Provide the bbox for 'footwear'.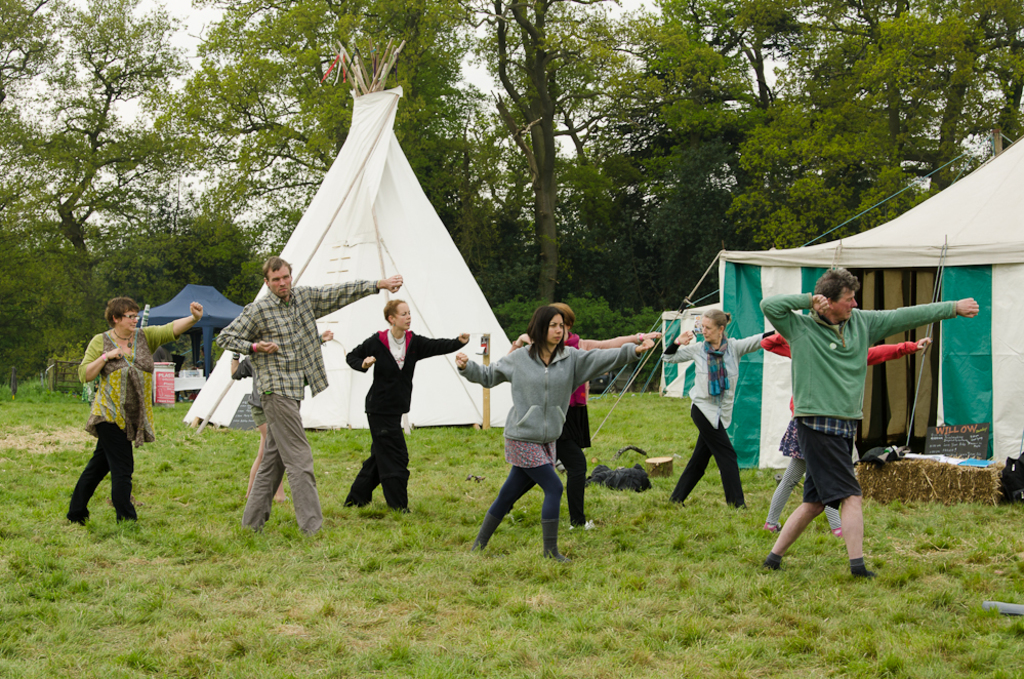
l=394, t=508, r=410, b=517.
